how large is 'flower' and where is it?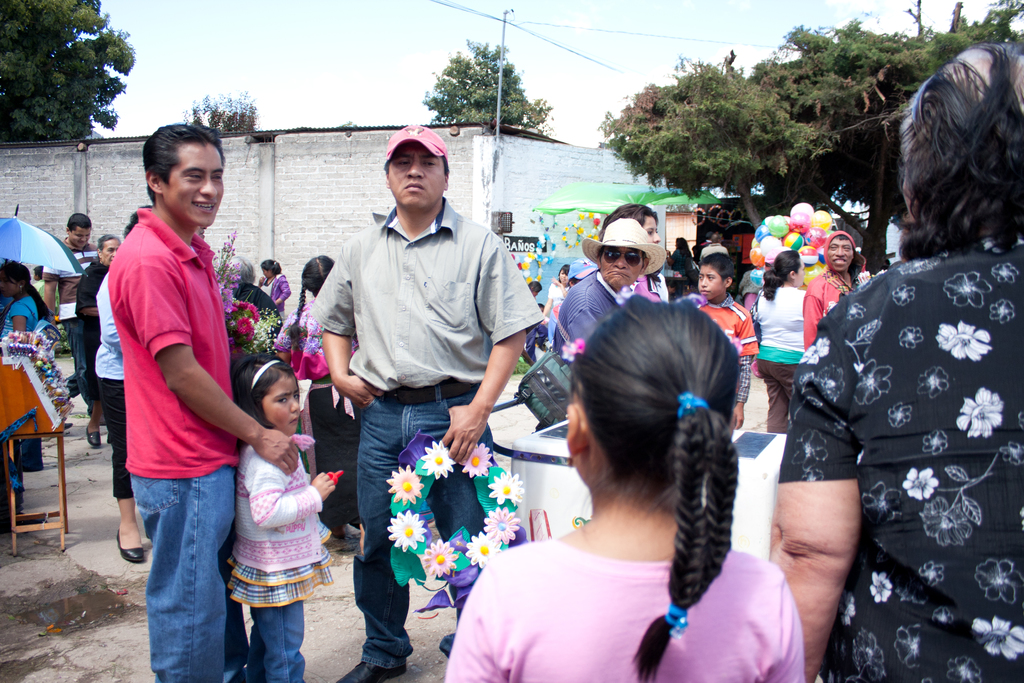
Bounding box: bbox=(850, 627, 886, 681).
